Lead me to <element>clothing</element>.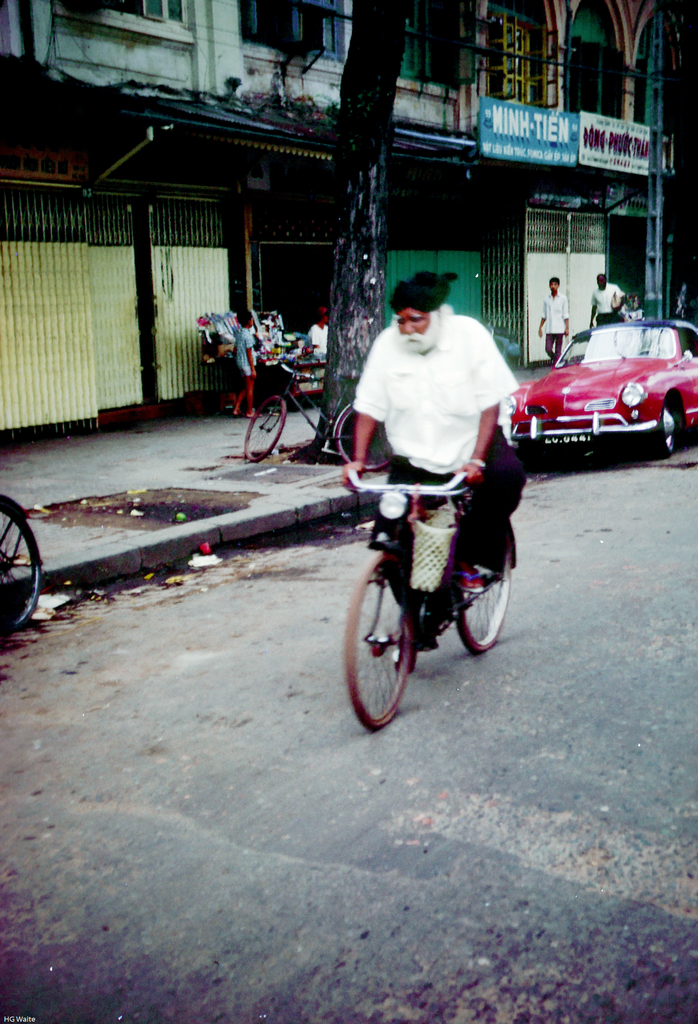
Lead to (x1=542, y1=294, x2=569, y2=369).
